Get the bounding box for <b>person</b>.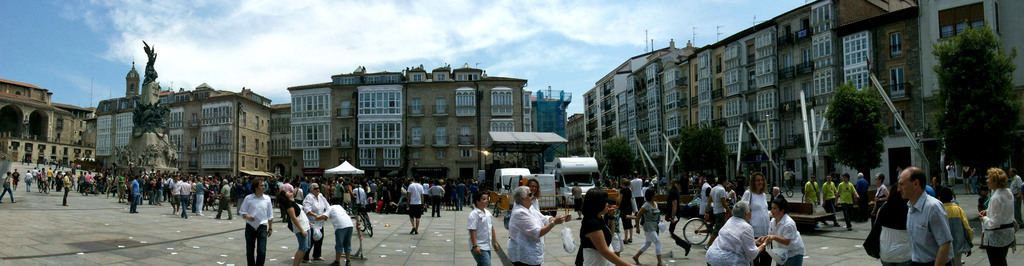
detection(805, 171, 817, 209).
